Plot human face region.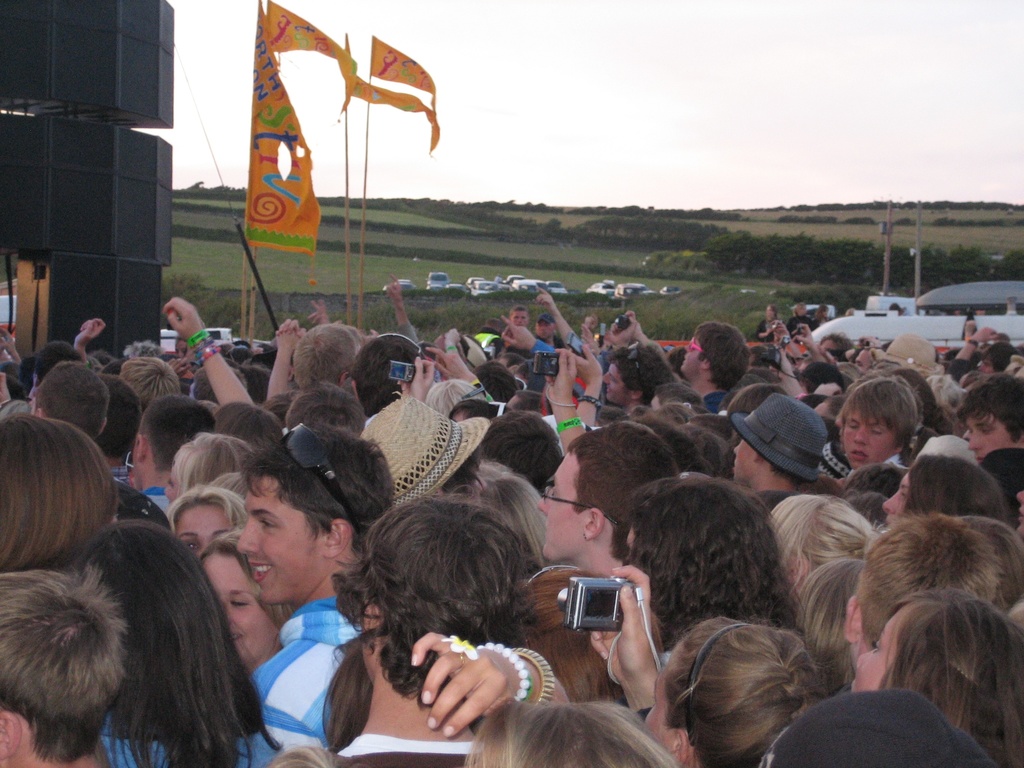
Plotted at rect(536, 454, 589, 561).
